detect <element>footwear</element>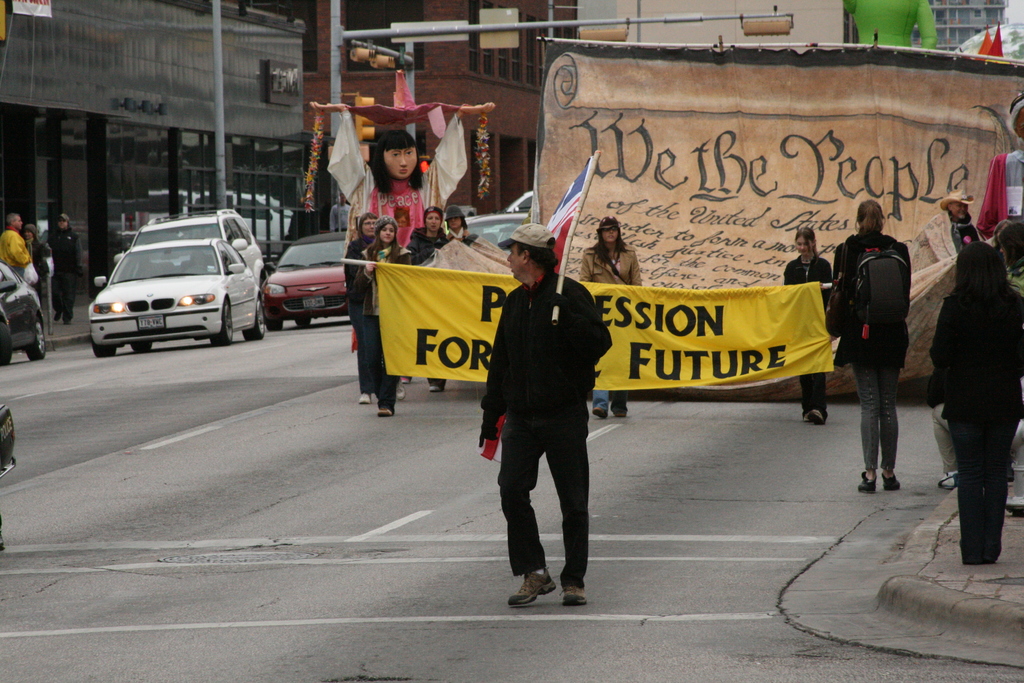
bbox=[506, 575, 552, 602]
